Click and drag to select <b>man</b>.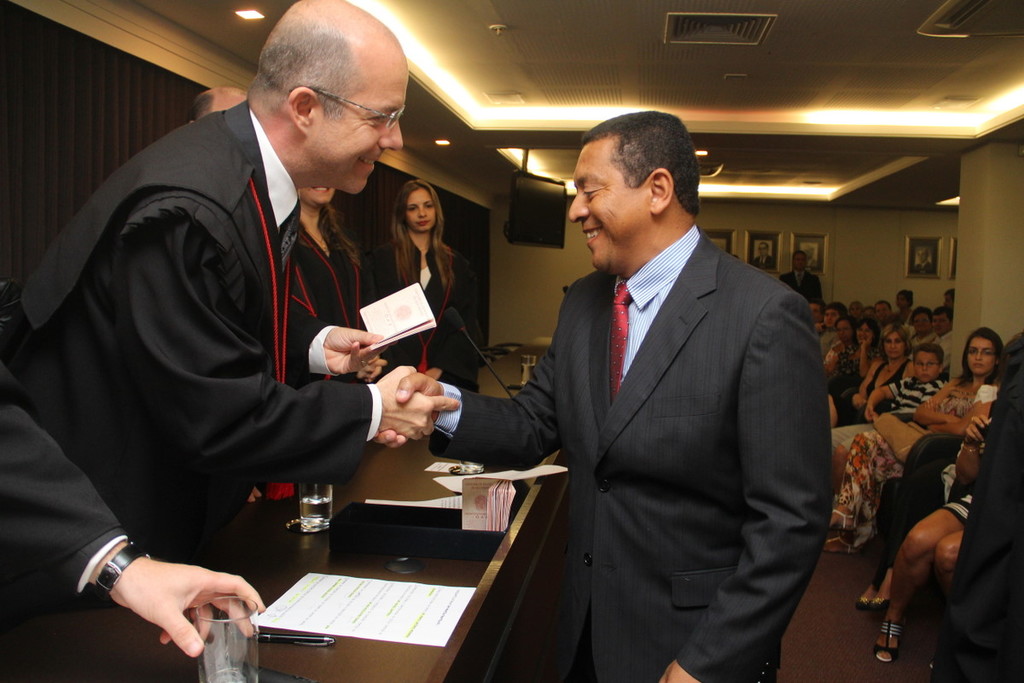
Selection: {"x1": 0, "y1": 394, "x2": 265, "y2": 664}.
